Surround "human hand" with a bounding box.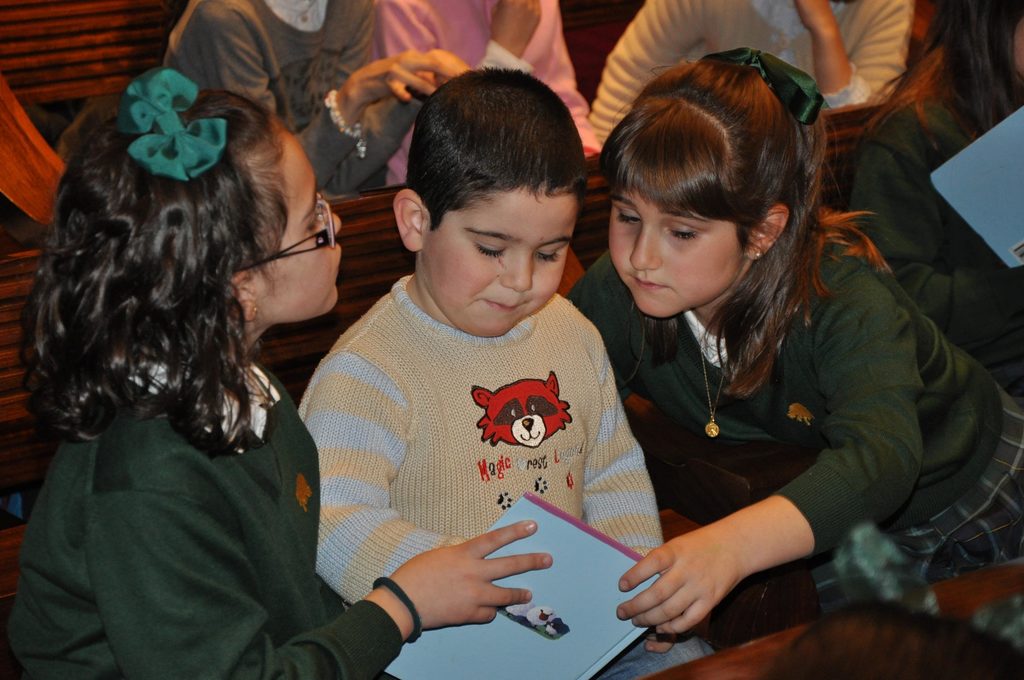
x1=339, y1=46, x2=463, y2=111.
